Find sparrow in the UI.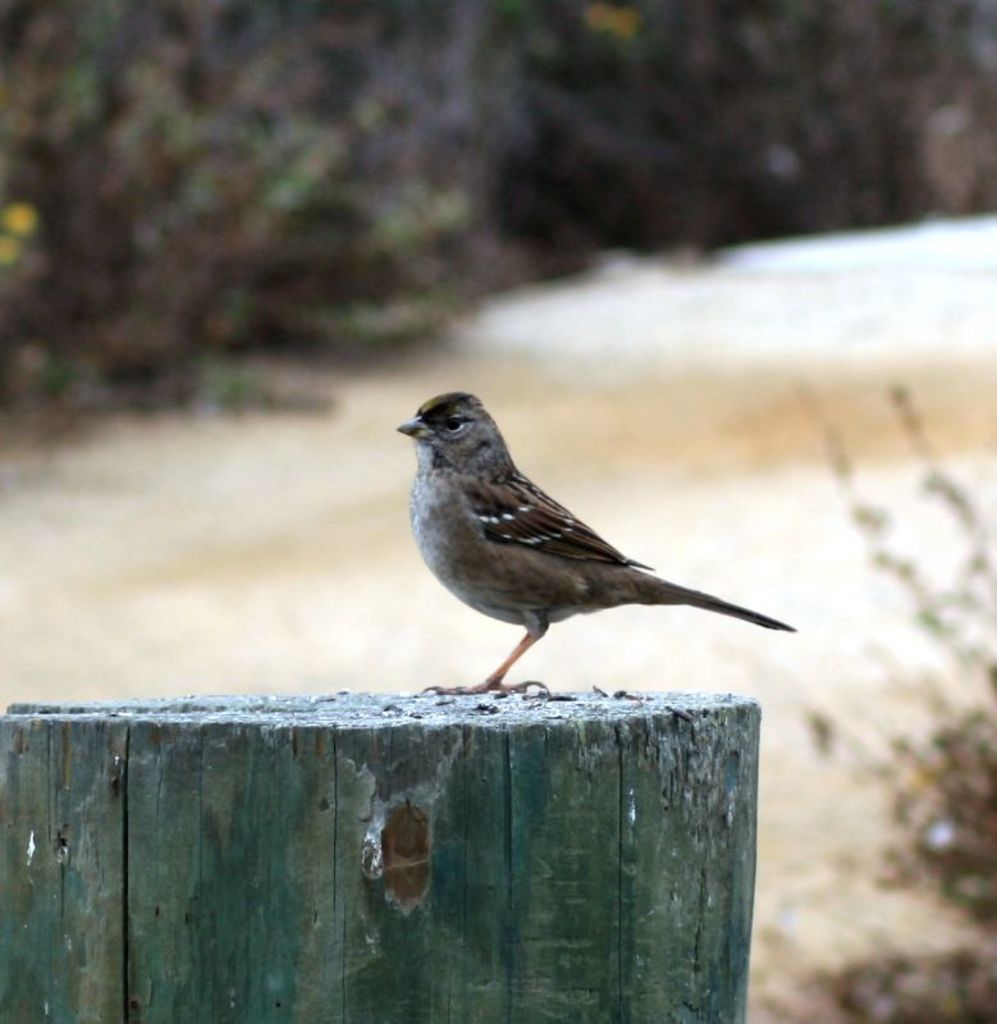
UI element at [left=397, top=384, right=802, bottom=689].
